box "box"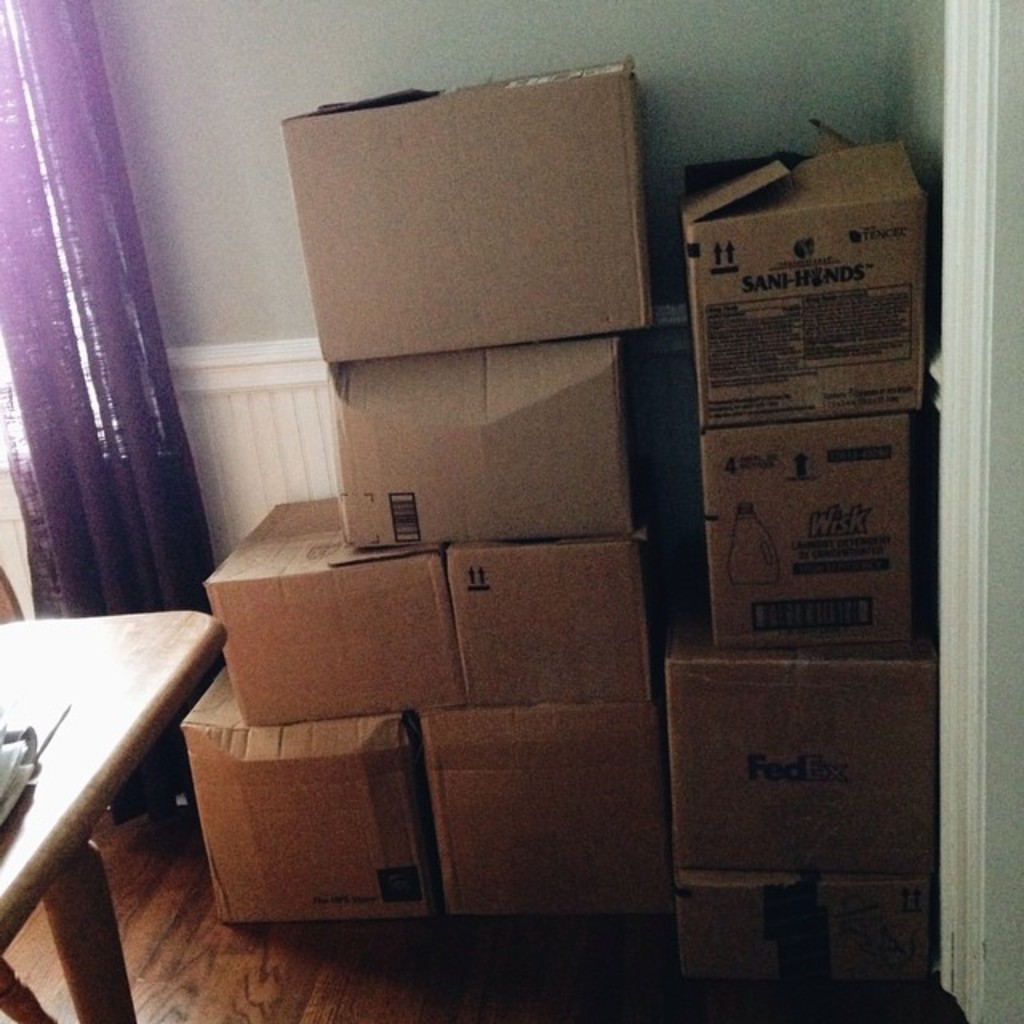
206,494,469,726
